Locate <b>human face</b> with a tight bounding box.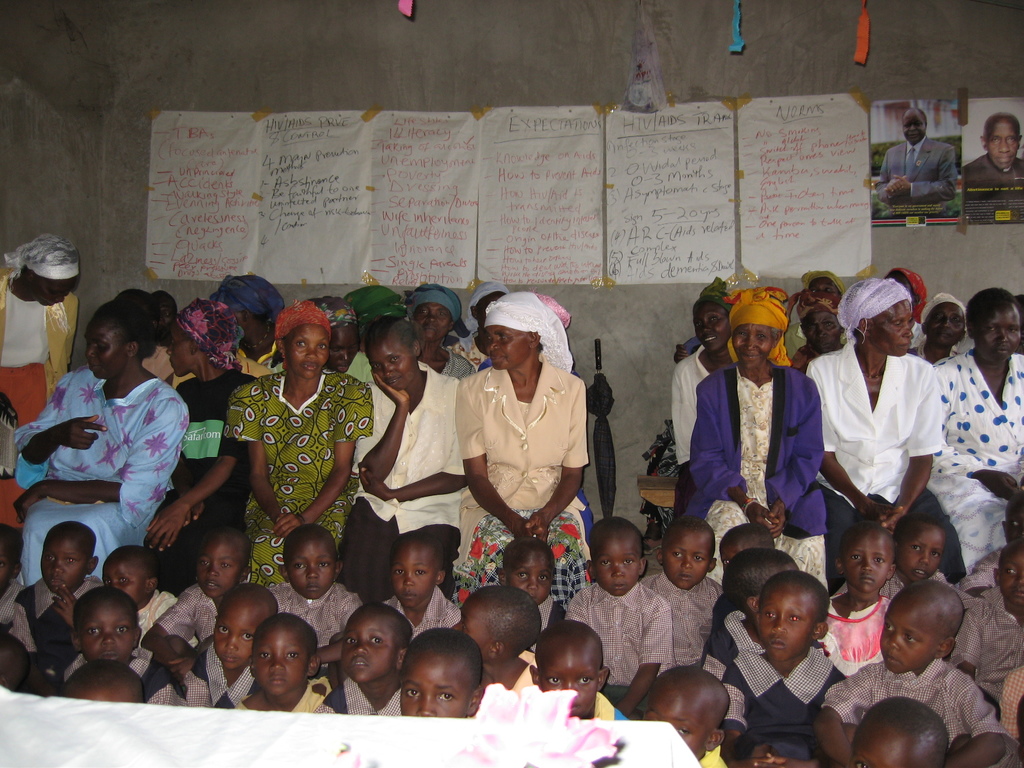
<region>159, 325, 191, 378</region>.
